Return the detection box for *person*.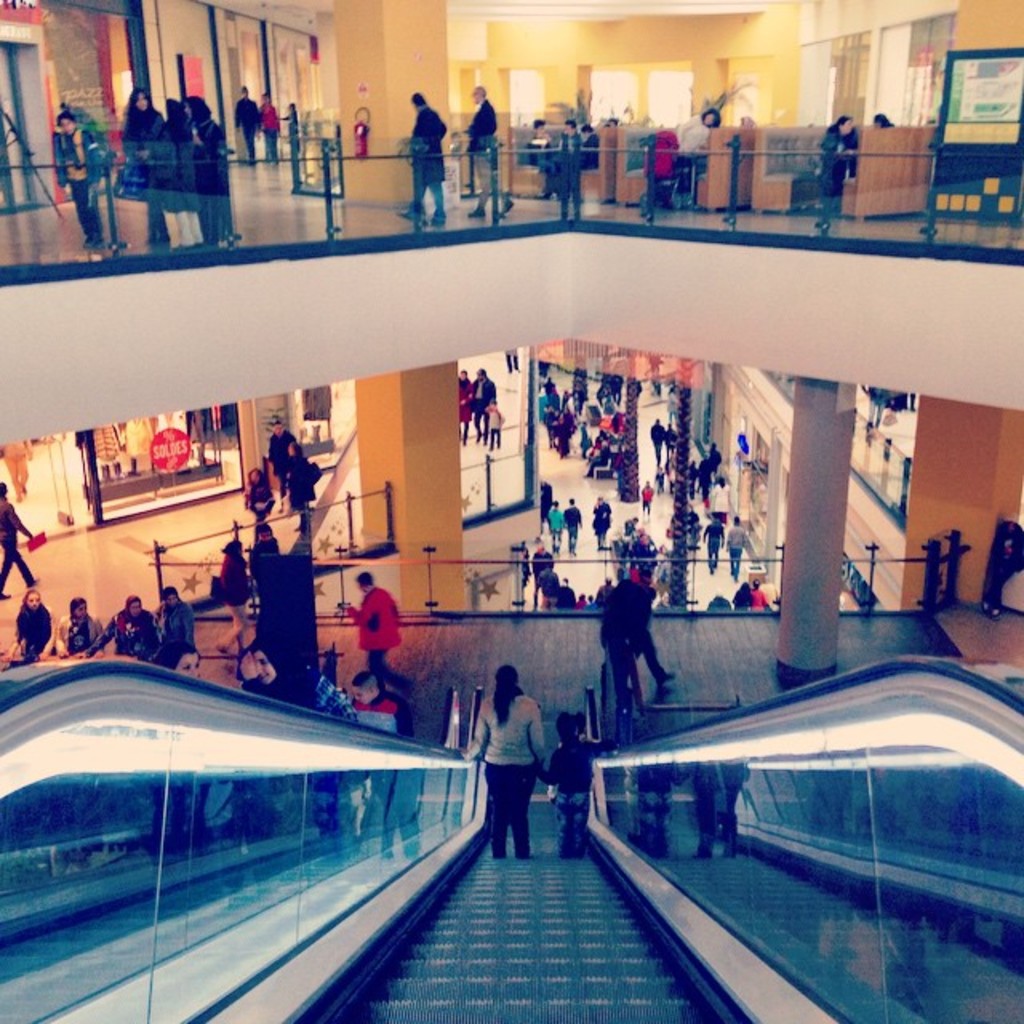
(left=464, top=86, right=510, bottom=222).
